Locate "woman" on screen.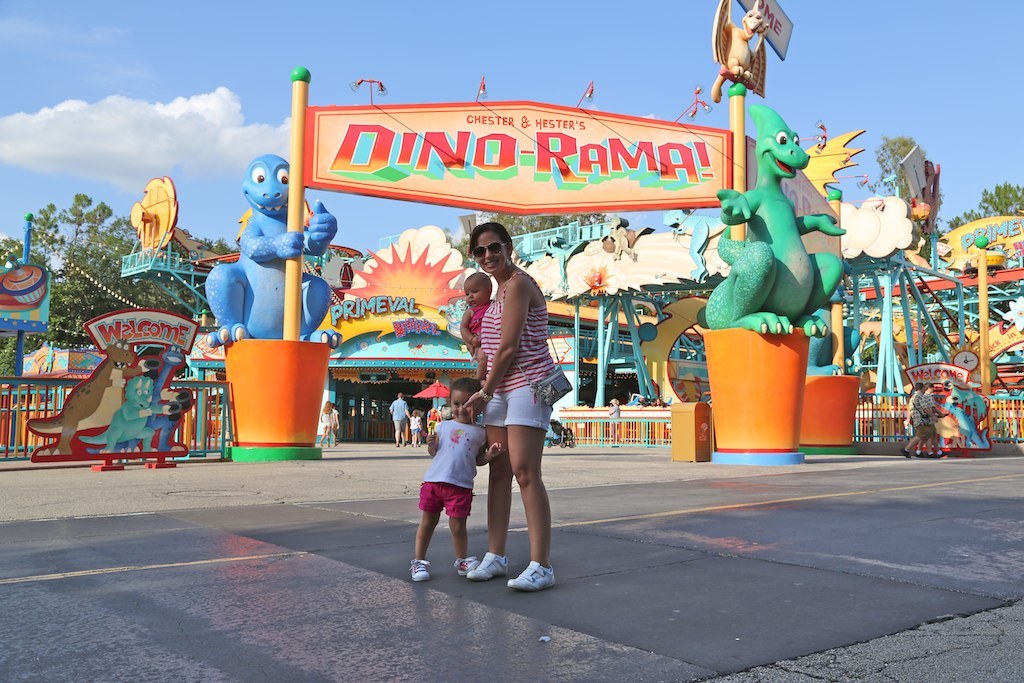
On screen at bbox=(457, 210, 574, 591).
